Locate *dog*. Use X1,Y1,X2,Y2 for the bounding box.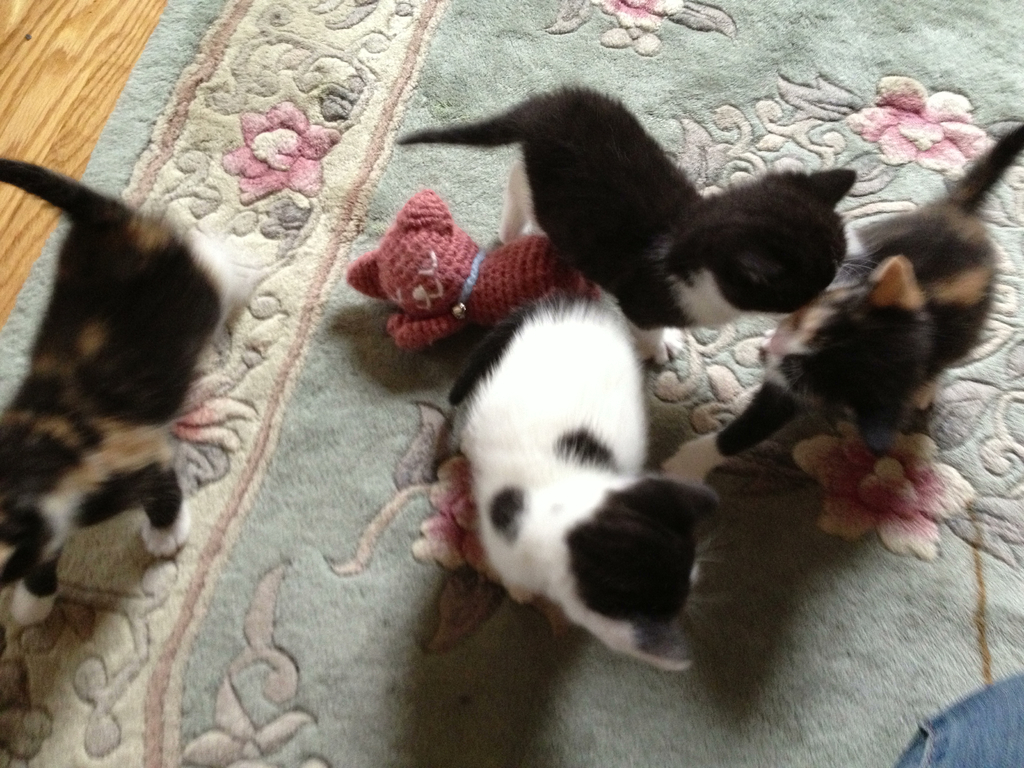
393,88,848,369.
